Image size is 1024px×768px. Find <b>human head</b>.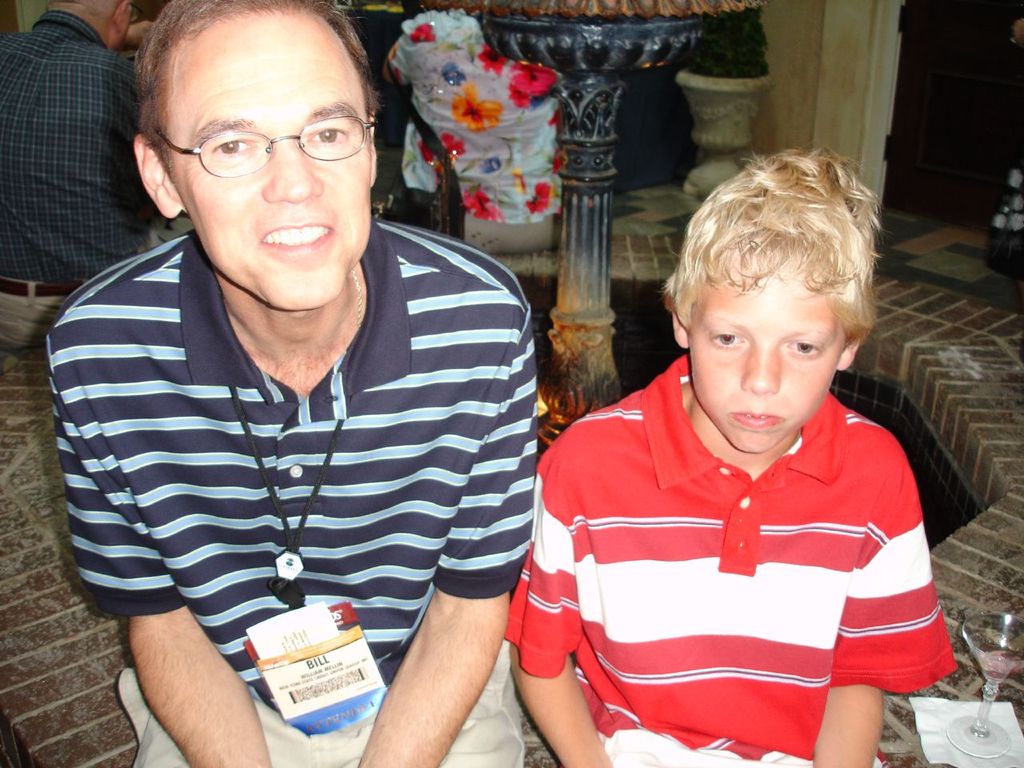
rect(130, 0, 380, 312).
